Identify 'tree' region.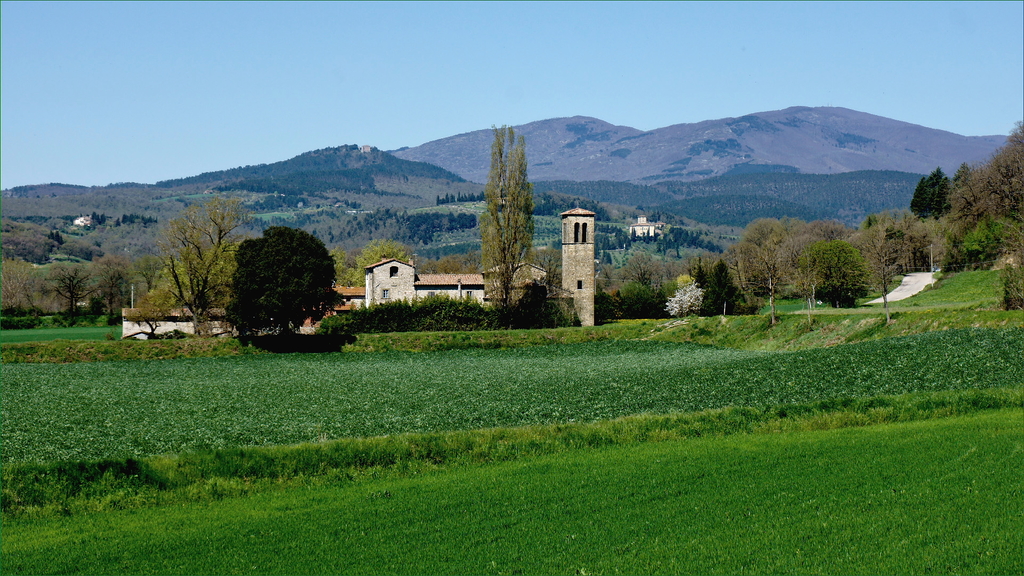
Region: <box>913,167,954,221</box>.
